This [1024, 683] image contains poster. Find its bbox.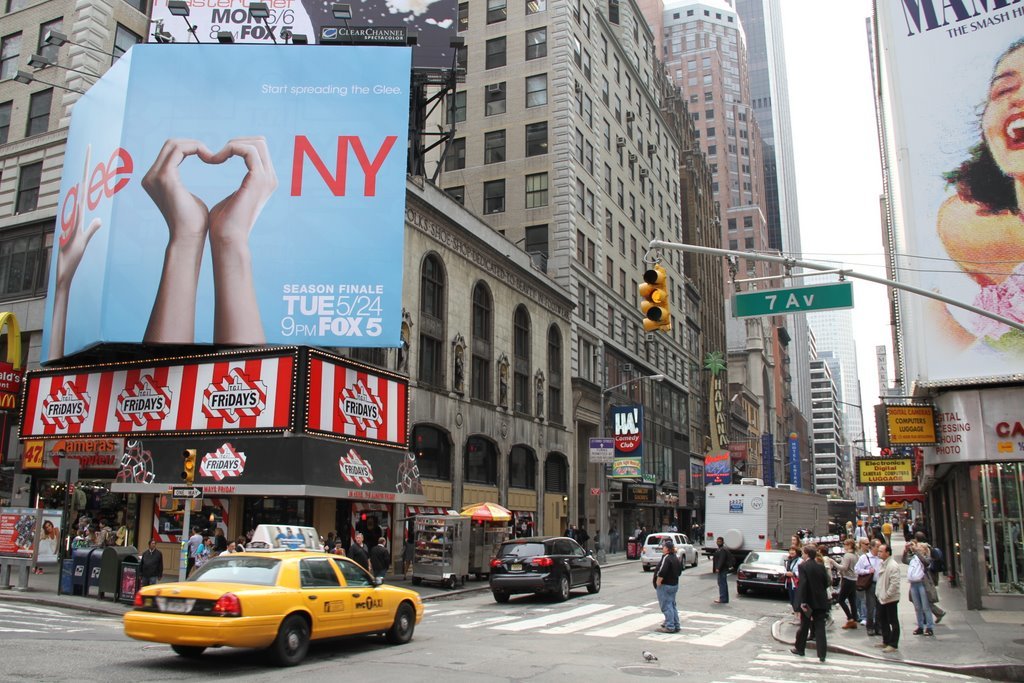
rect(307, 353, 408, 445).
